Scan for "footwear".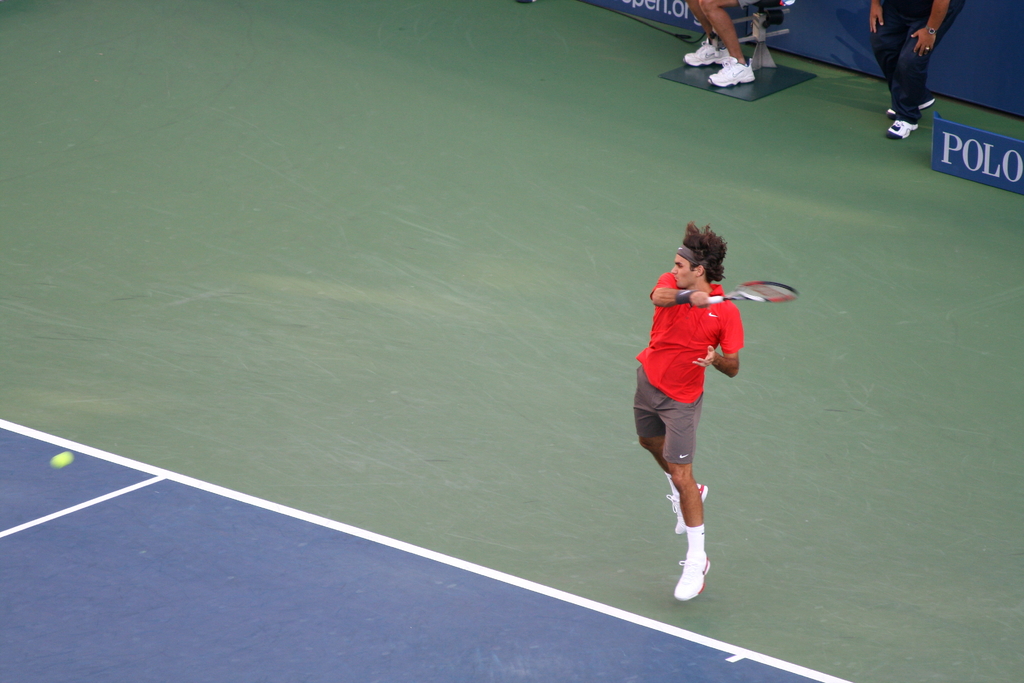
Scan result: 889 90 936 115.
